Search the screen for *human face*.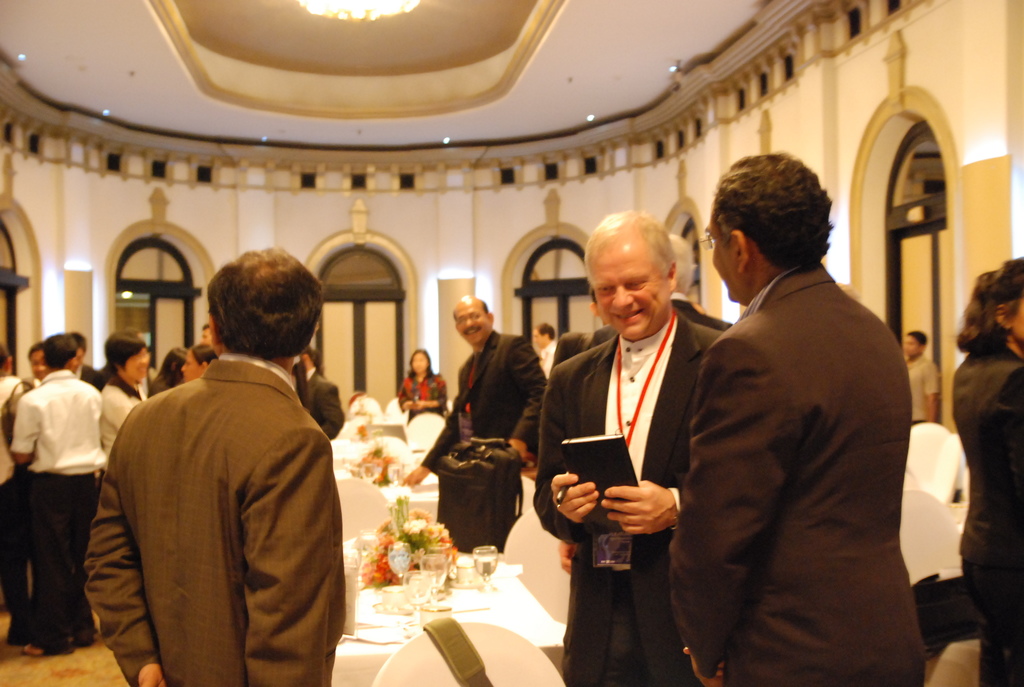
Found at (708,209,739,306).
